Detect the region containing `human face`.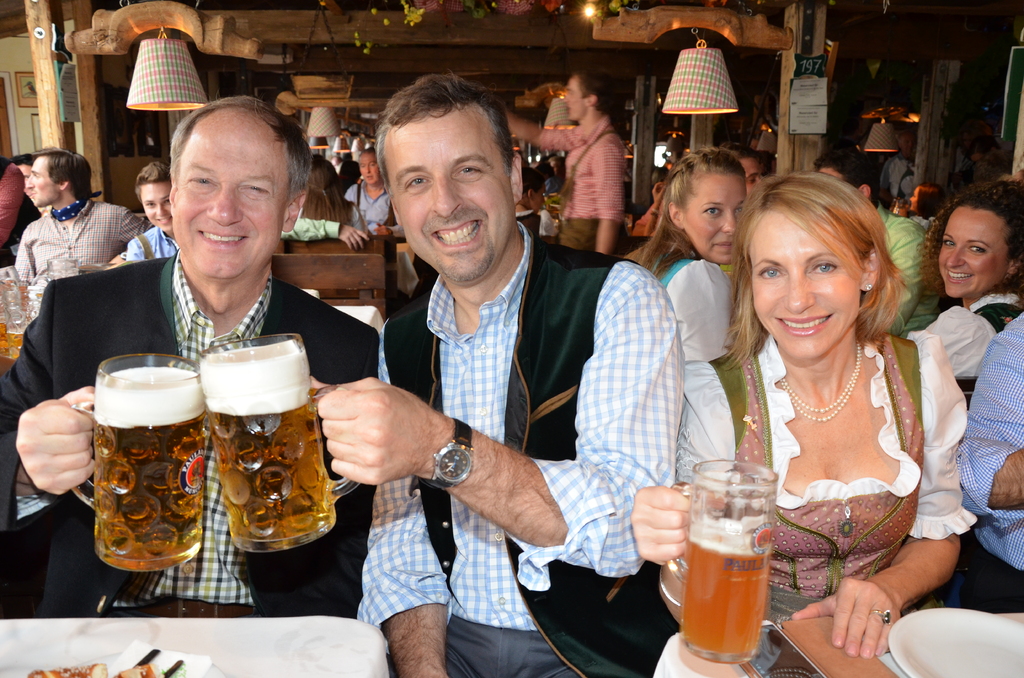
region(141, 182, 166, 231).
